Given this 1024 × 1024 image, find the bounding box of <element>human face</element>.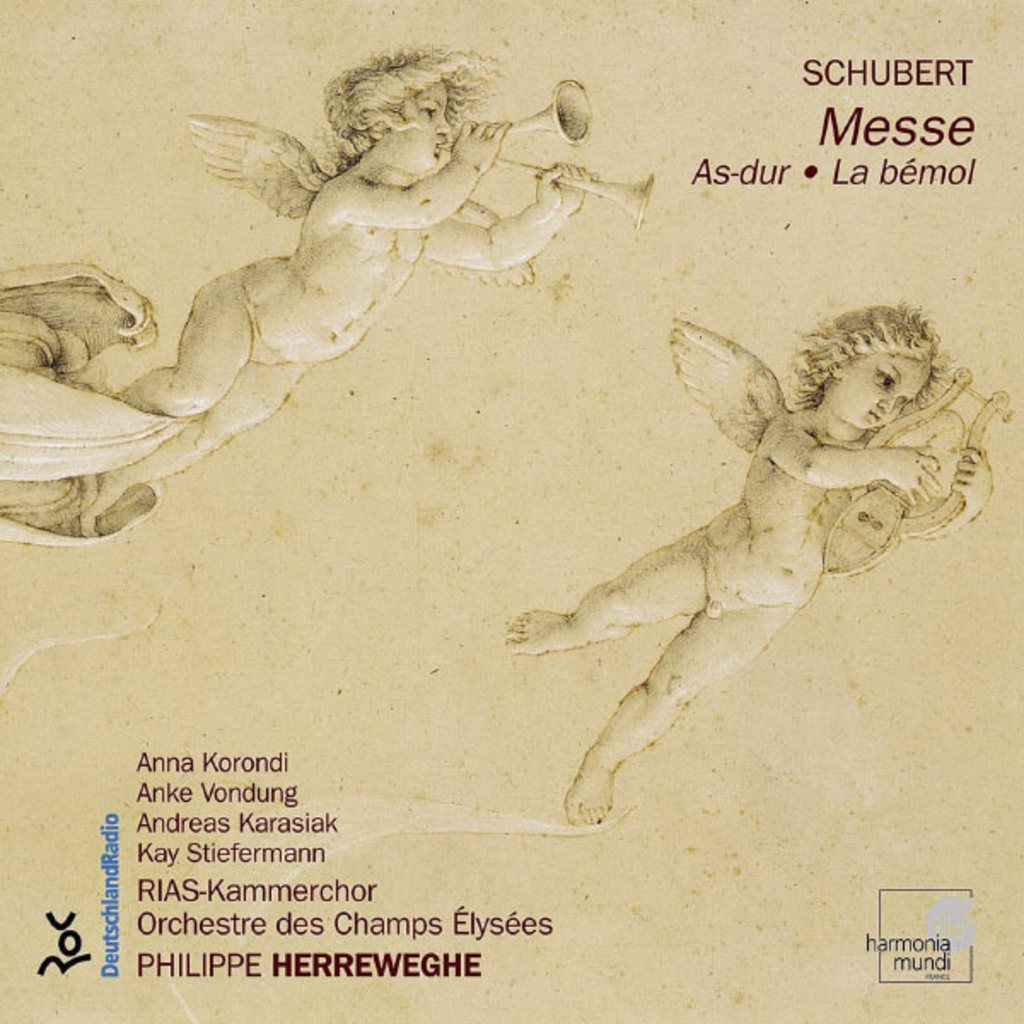
box(394, 75, 449, 171).
